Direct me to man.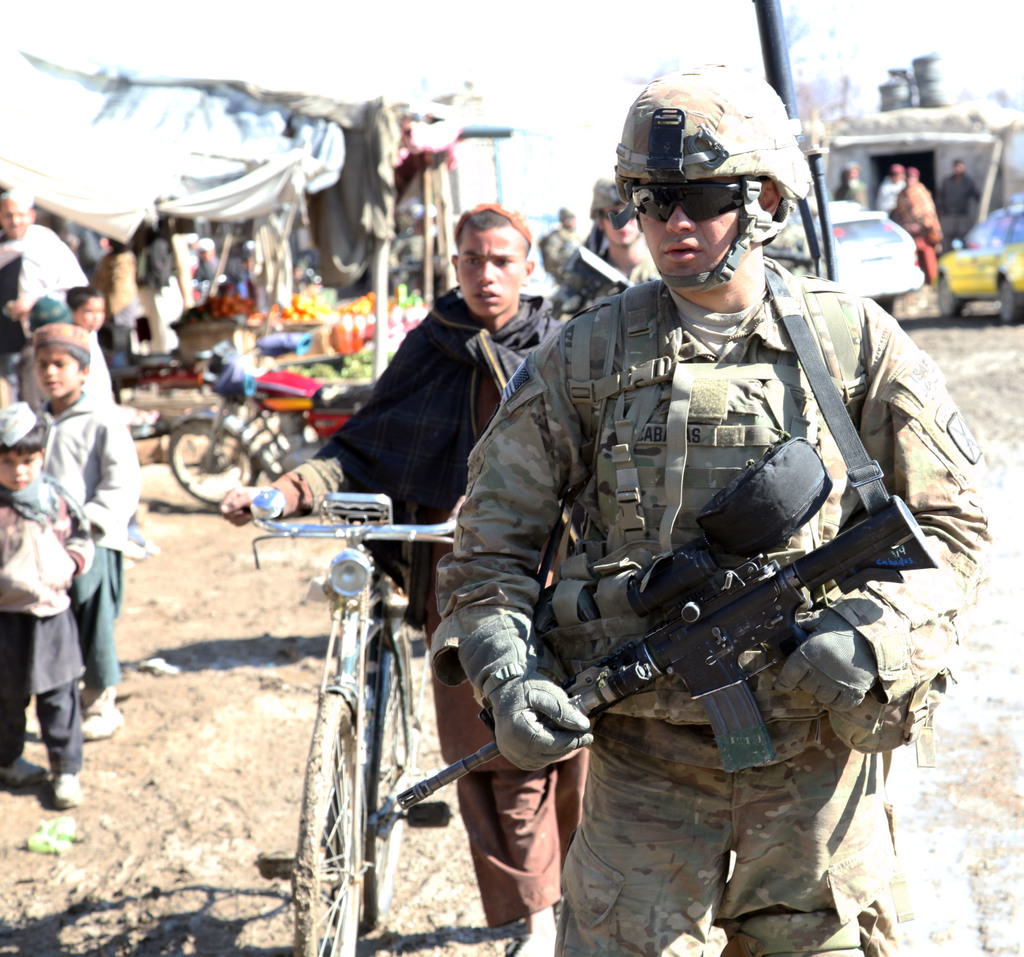
Direction: box=[553, 175, 656, 321].
